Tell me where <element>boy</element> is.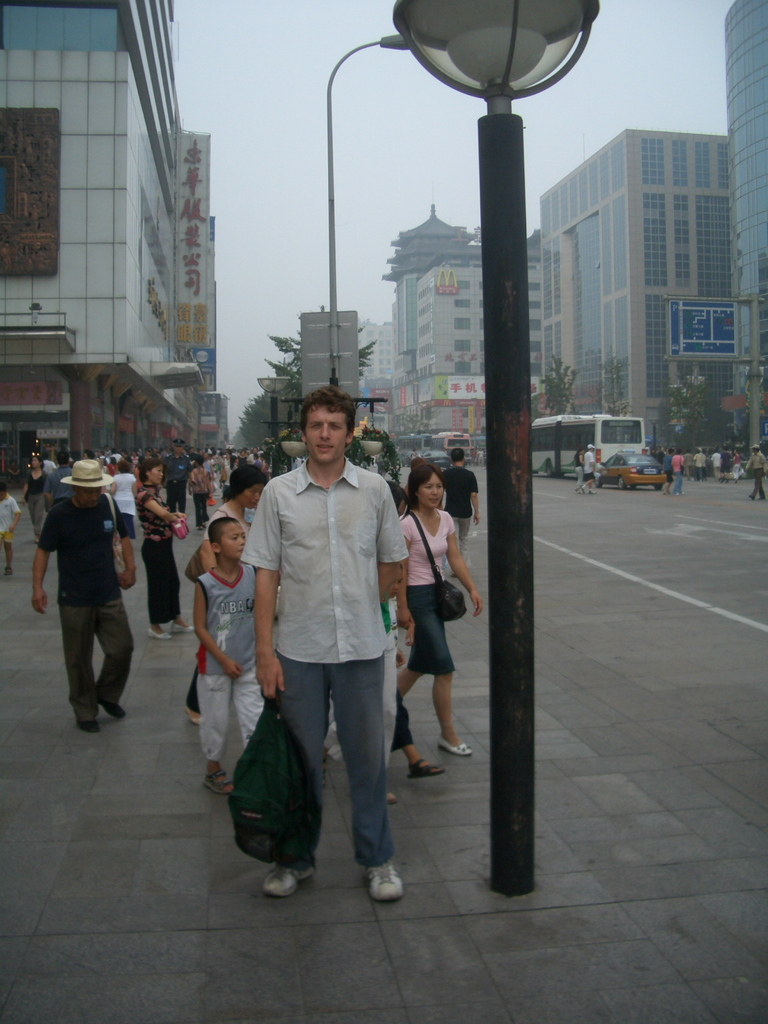
<element>boy</element> is at Rect(240, 380, 410, 905).
